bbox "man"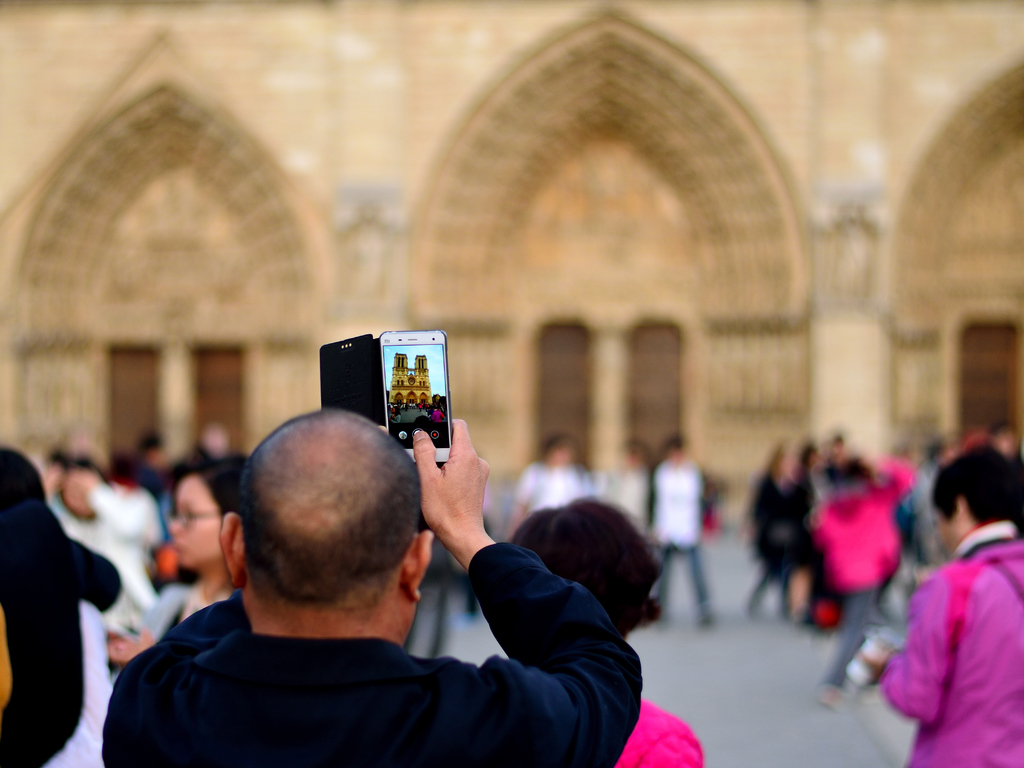
locate(87, 406, 601, 767)
